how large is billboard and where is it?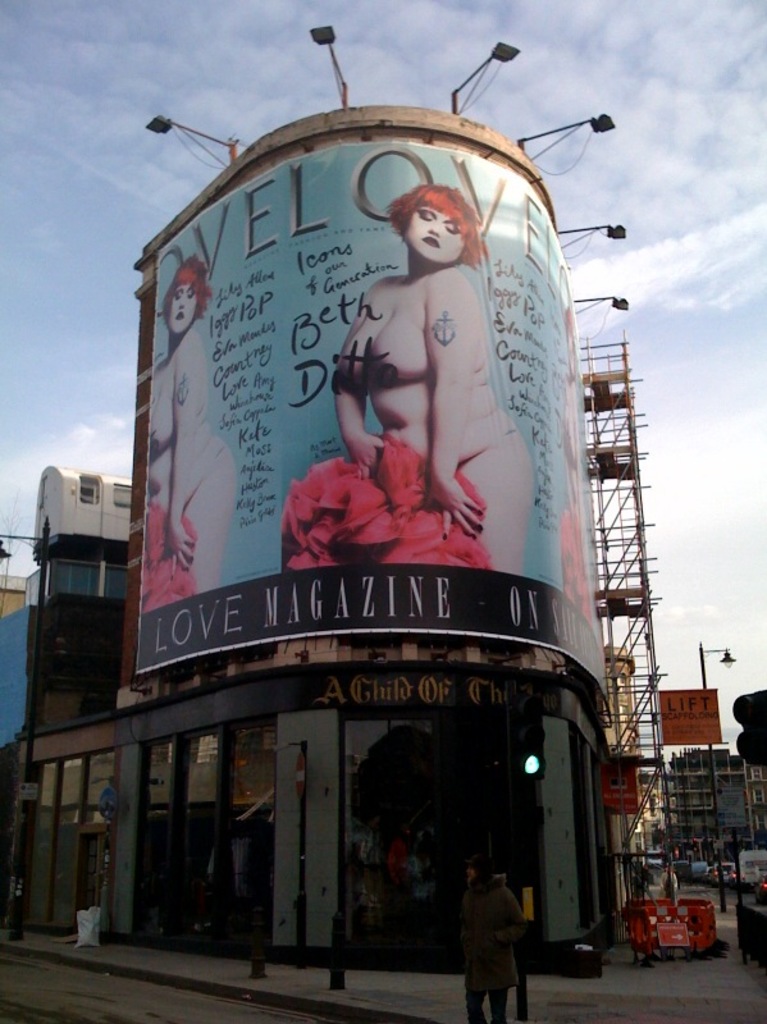
Bounding box: box=[662, 691, 718, 740].
